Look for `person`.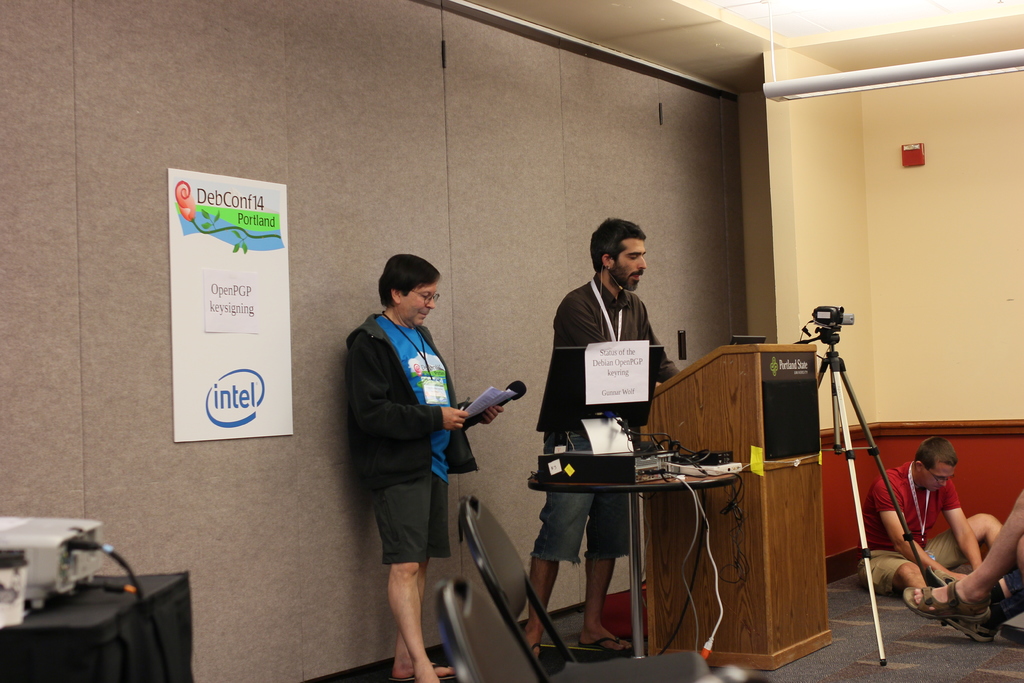
Found: <box>514,214,678,665</box>.
